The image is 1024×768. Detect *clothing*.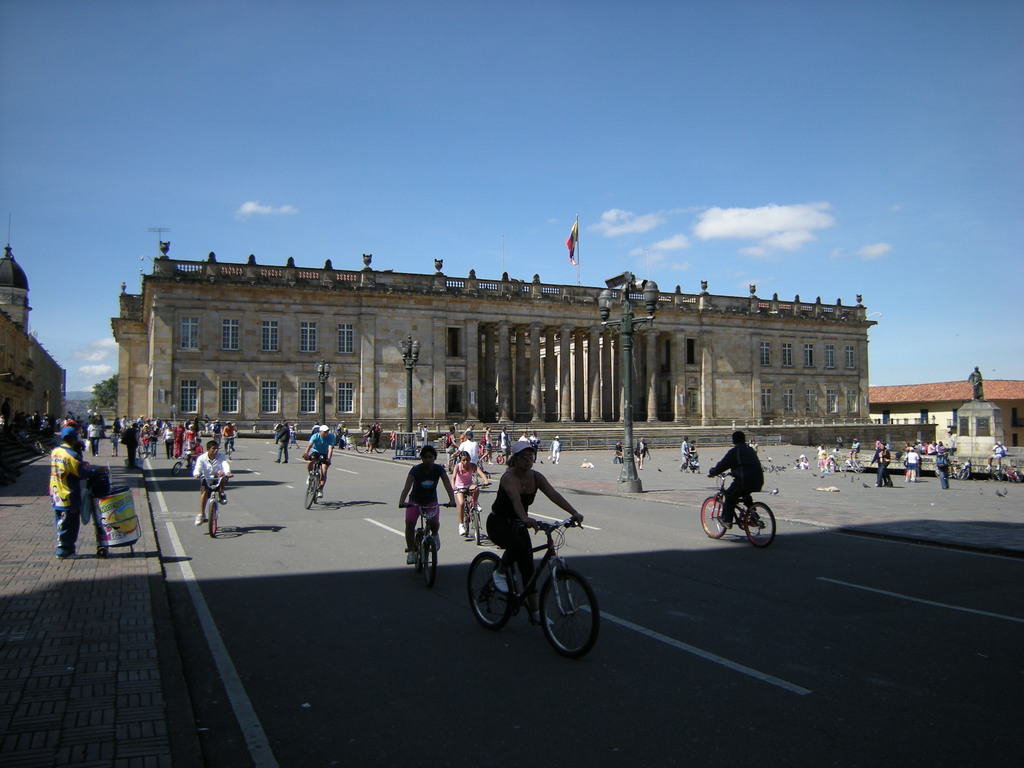
Detection: l=936, t=444, r=944, b=457.
